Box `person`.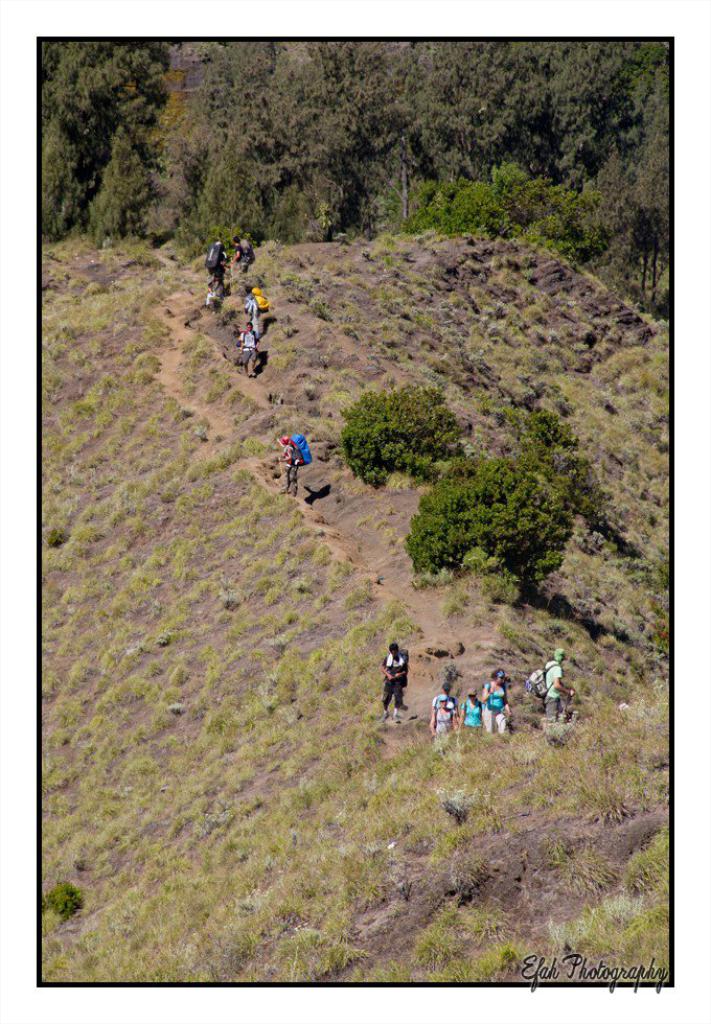
[left=430, top=695, right=458, bottom=743].
